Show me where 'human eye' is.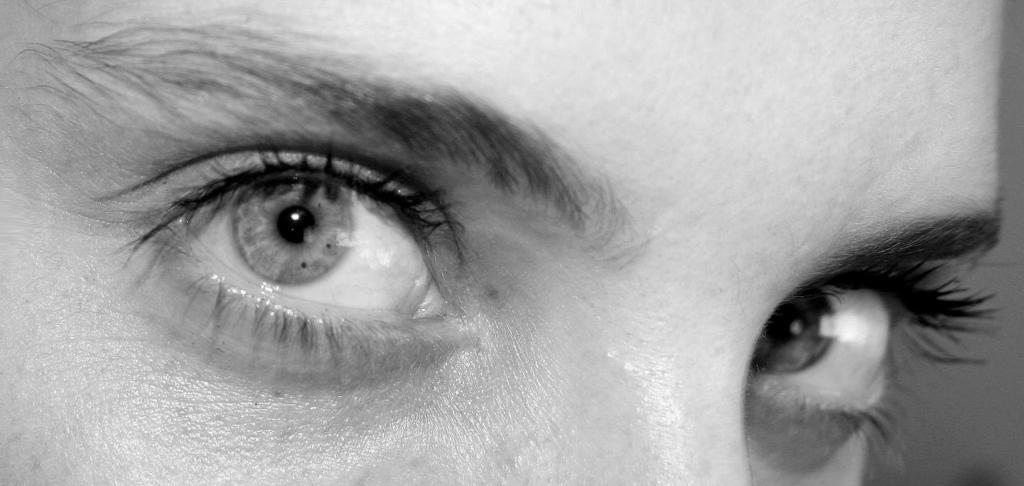
'human eye' is at left=106, top=125, right=481, bottom=375.
